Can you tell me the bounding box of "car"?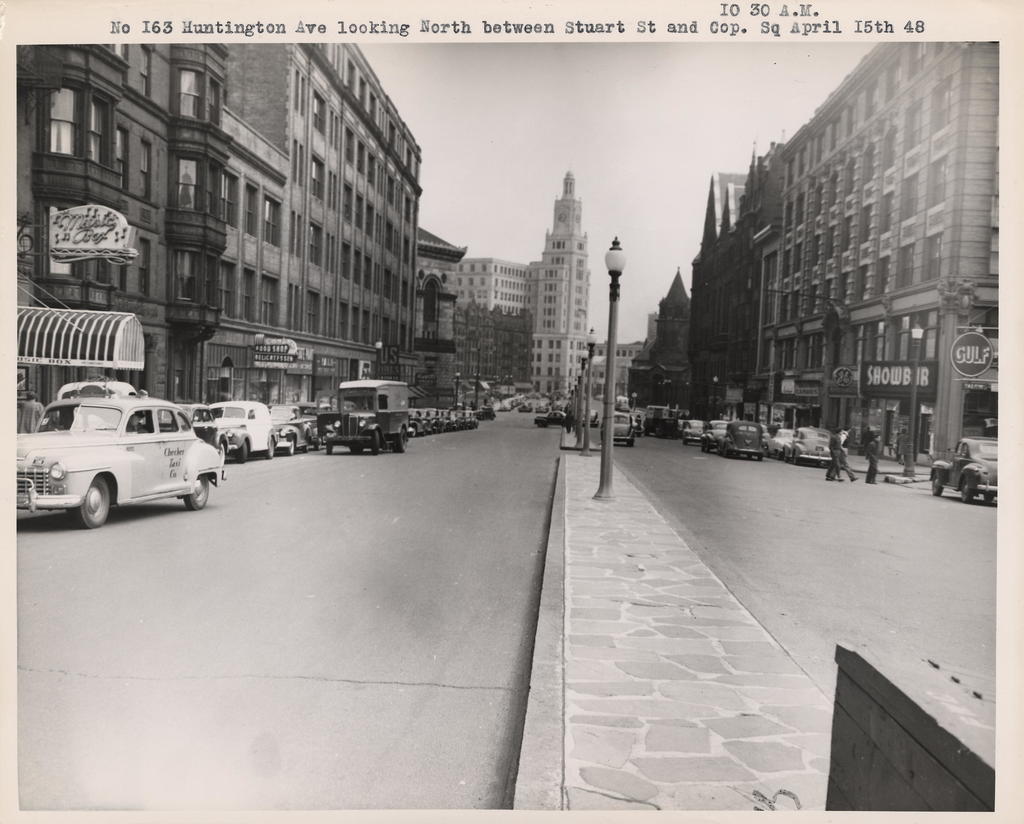
bbox=(928, 434, 995, 502).
